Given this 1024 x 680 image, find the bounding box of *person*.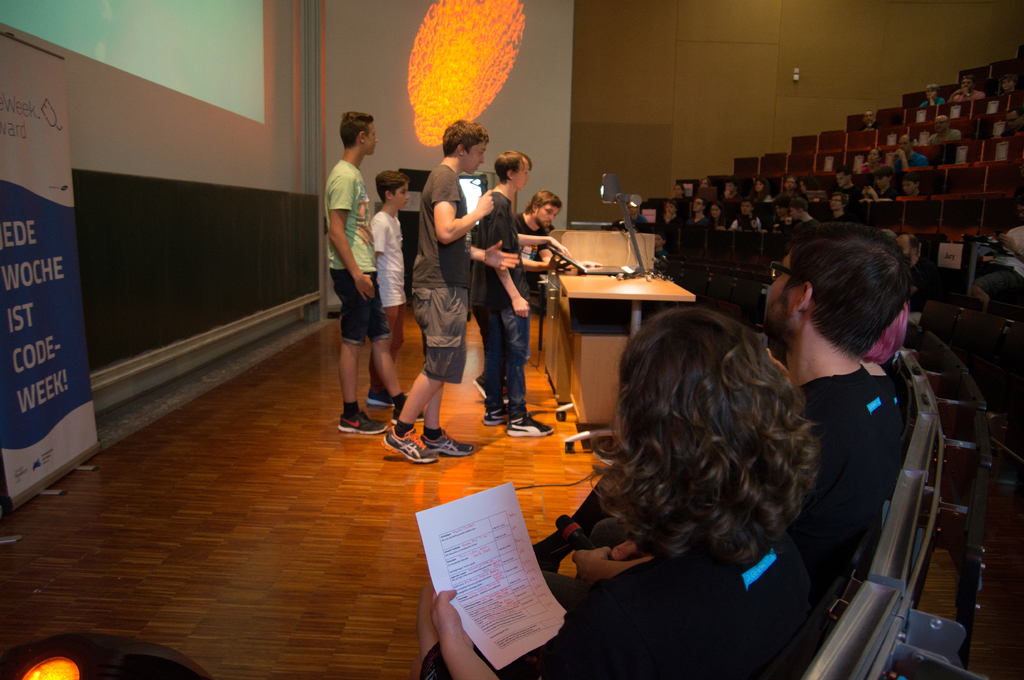
detection(323, 110, 382, 439).
